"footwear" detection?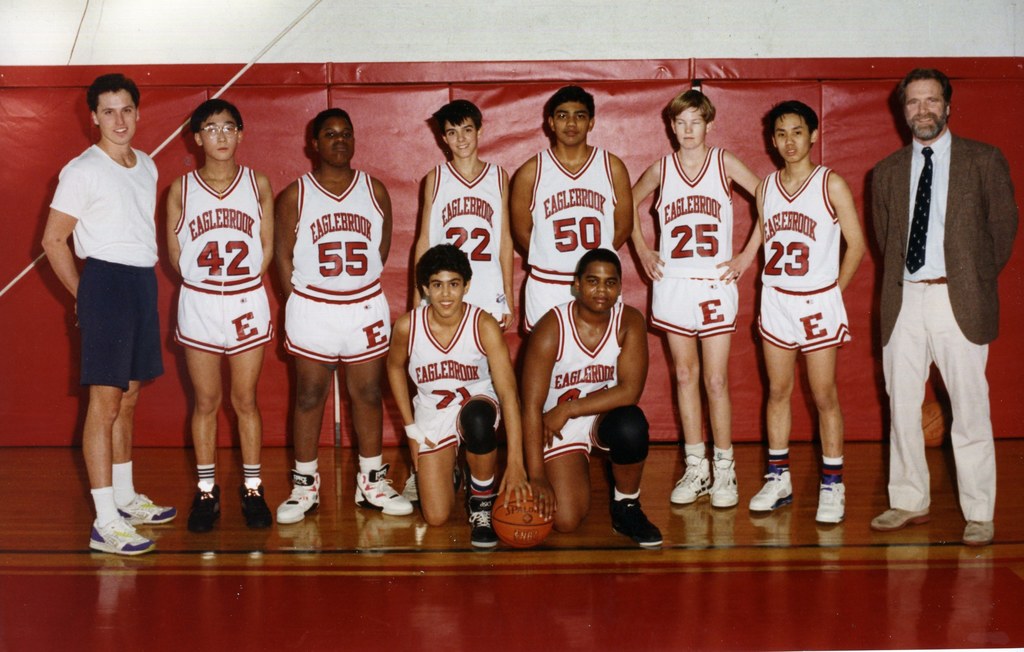
(467,491,500,550)
